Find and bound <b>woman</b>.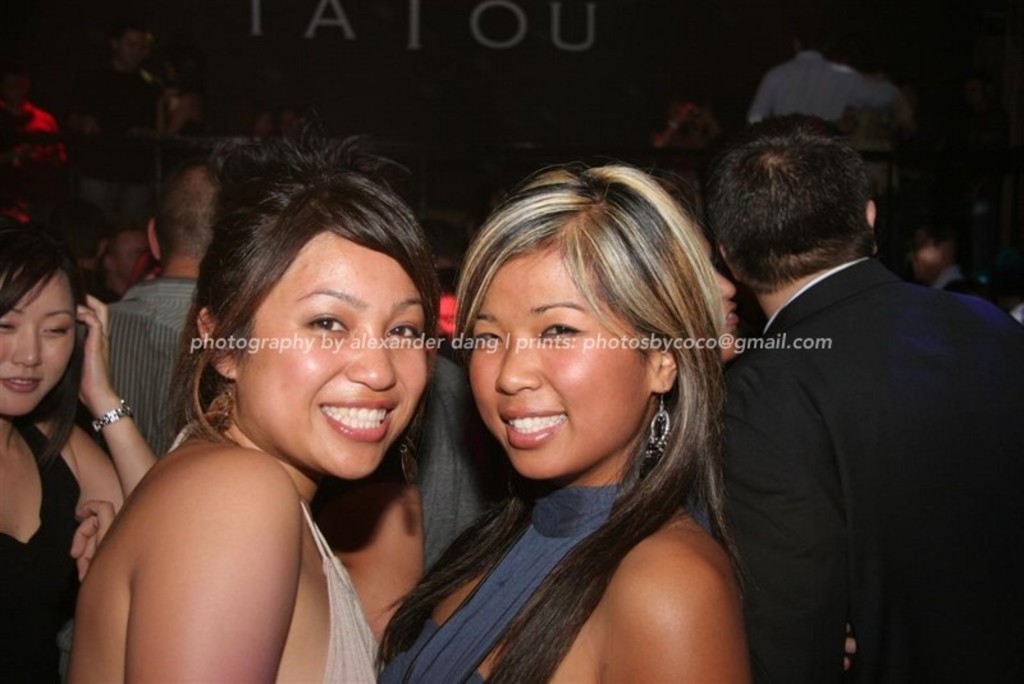
Bound: [x1=0, y1=211, x2=169, y2=683].
